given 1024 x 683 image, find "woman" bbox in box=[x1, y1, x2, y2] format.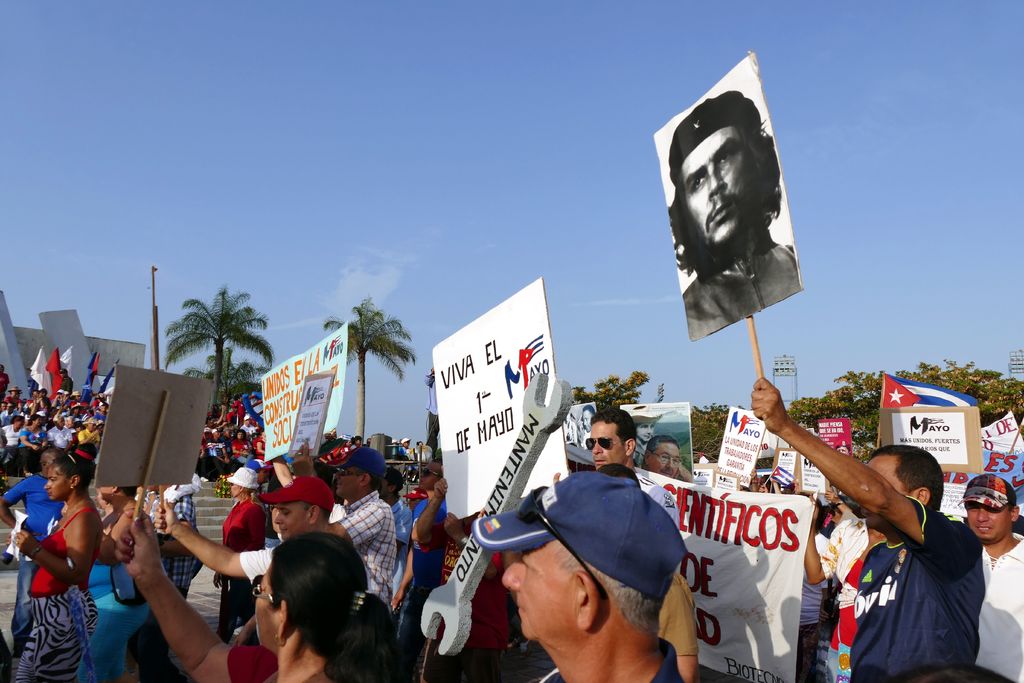
box=[13, 434, 99, 673].
